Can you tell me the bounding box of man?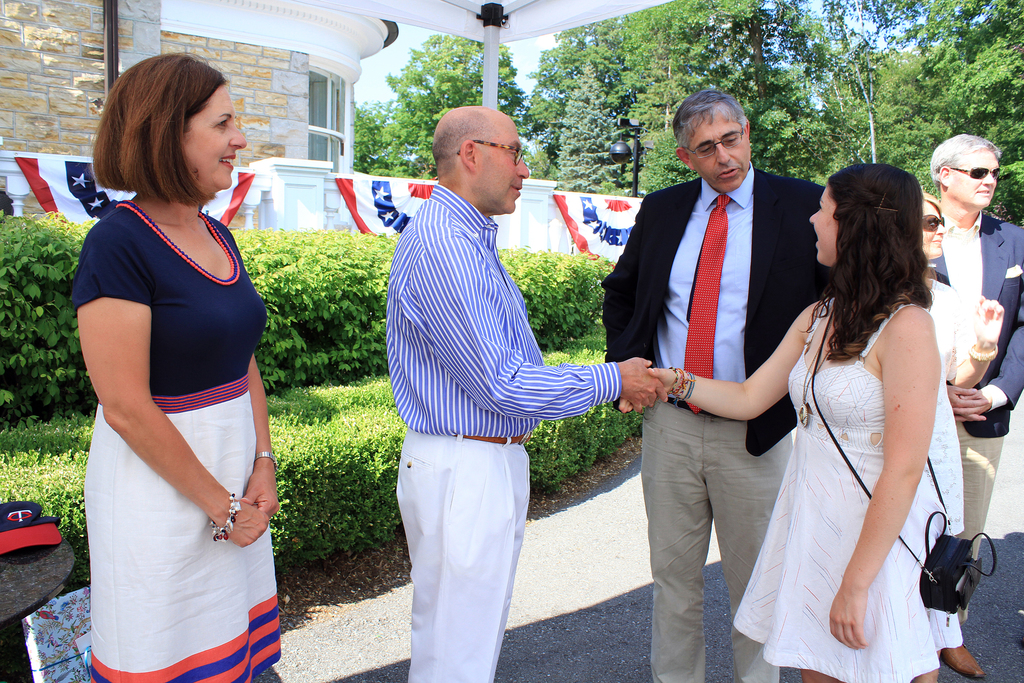
select_region(598, 88, 827, 682).
